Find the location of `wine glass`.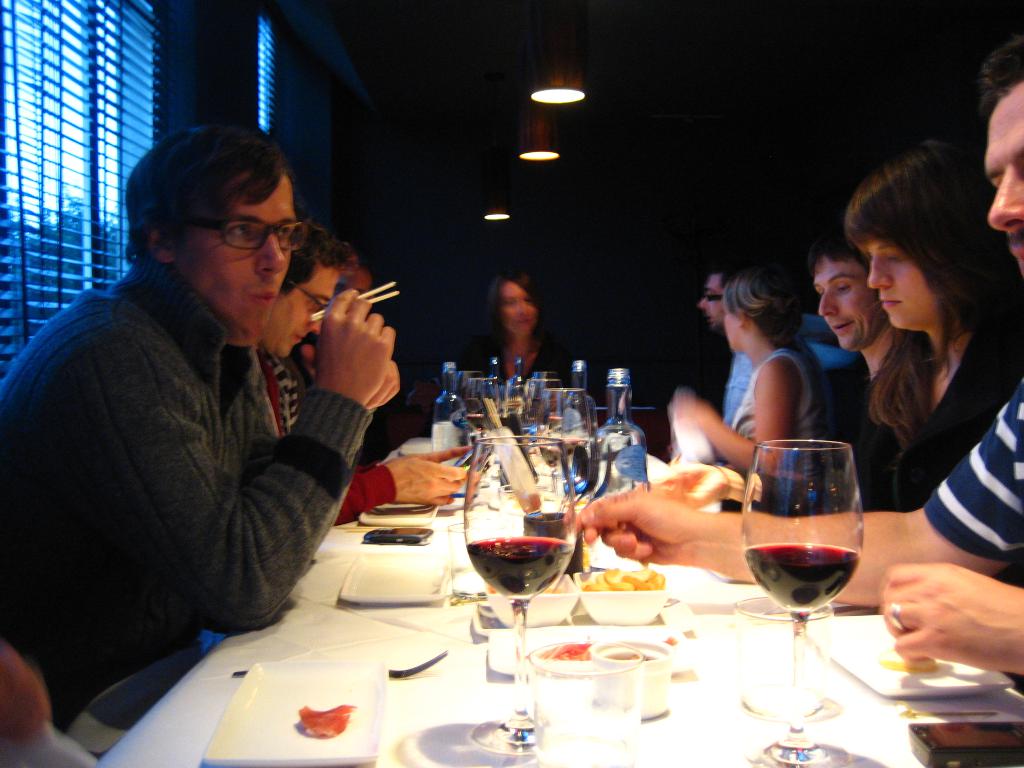
Location: (x1=461, y1=436, x2=573, y2=753).
